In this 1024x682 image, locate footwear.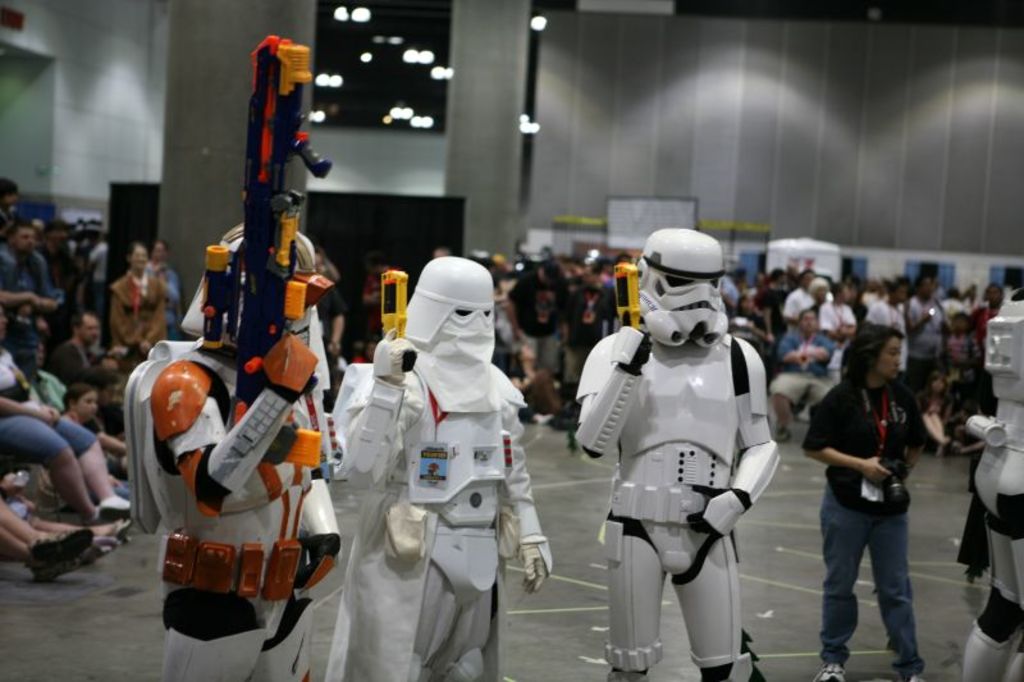
Bounding box: region(818, 658, 850, 681).
